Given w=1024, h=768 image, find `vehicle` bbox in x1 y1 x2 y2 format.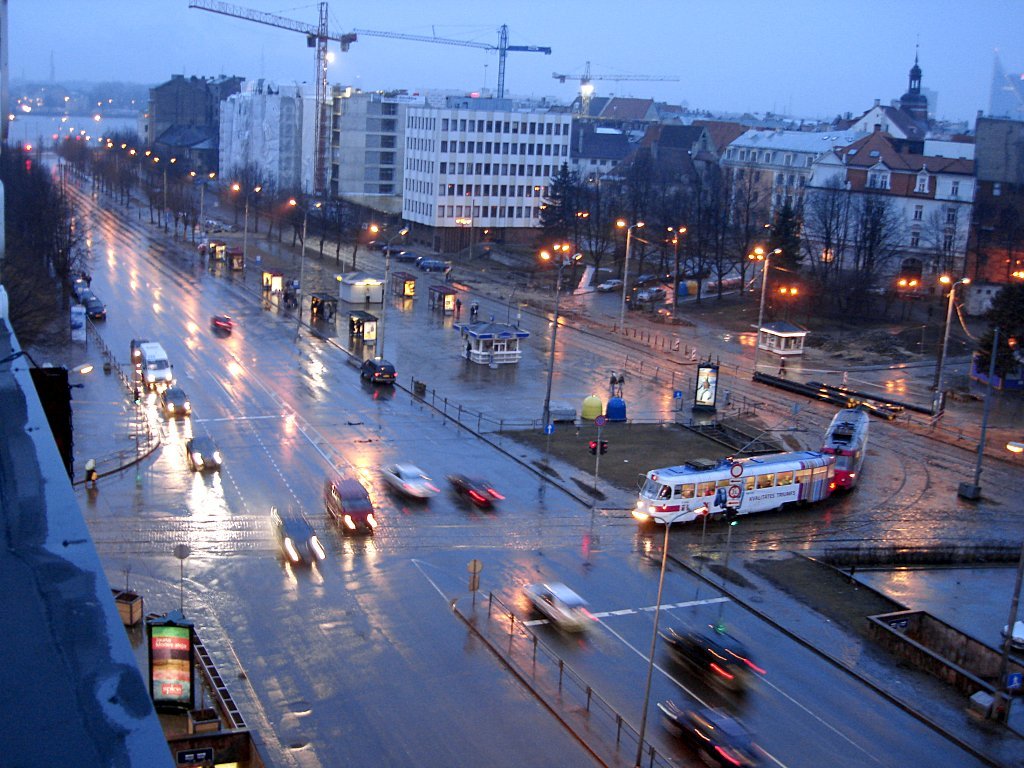
270 518 326 567.
